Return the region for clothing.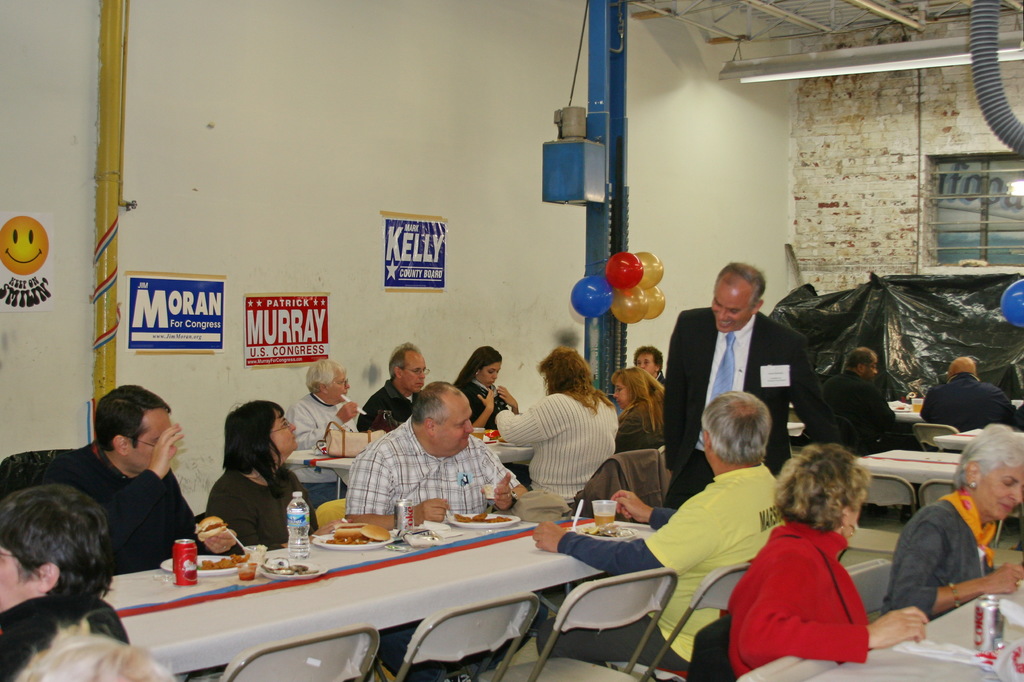
<box>296,390,392,446</box>.
